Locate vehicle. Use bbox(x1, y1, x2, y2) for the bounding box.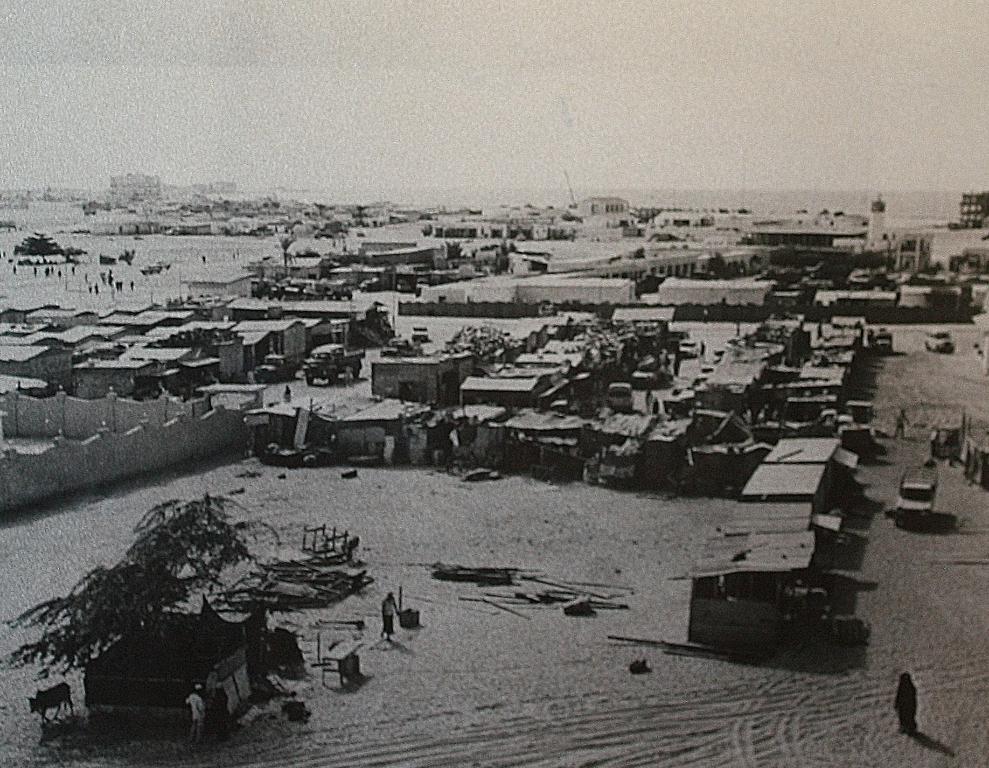
bbox(303, 343, 370, 389).
